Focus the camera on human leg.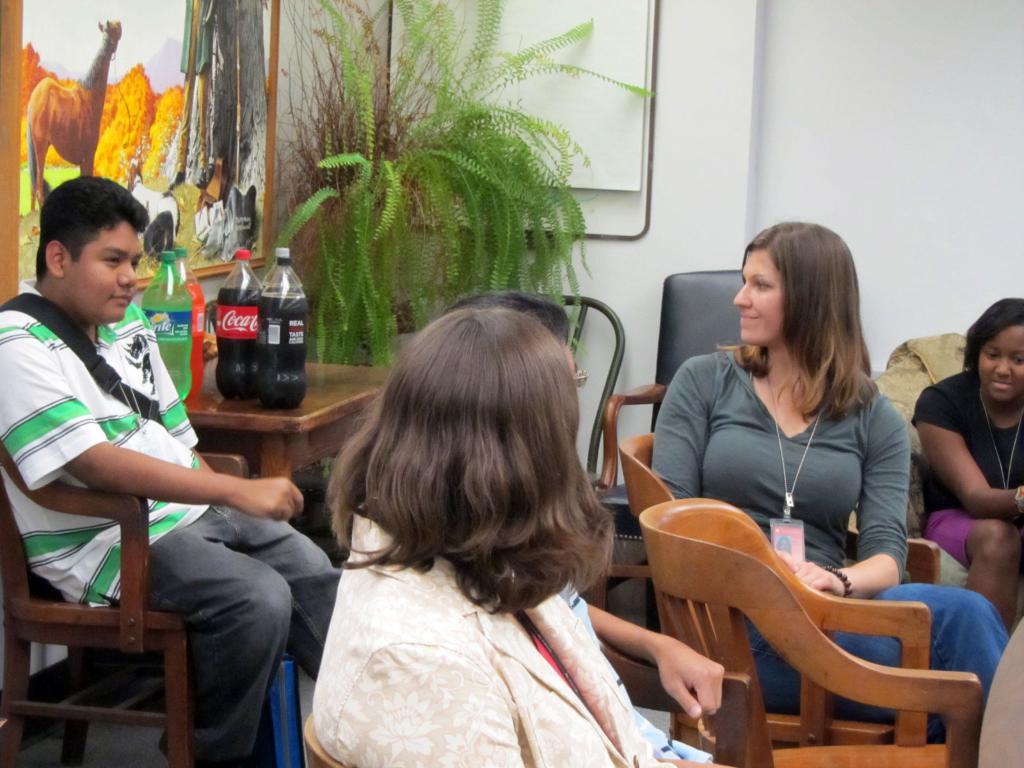
Focus region: 146,525,291,767.
